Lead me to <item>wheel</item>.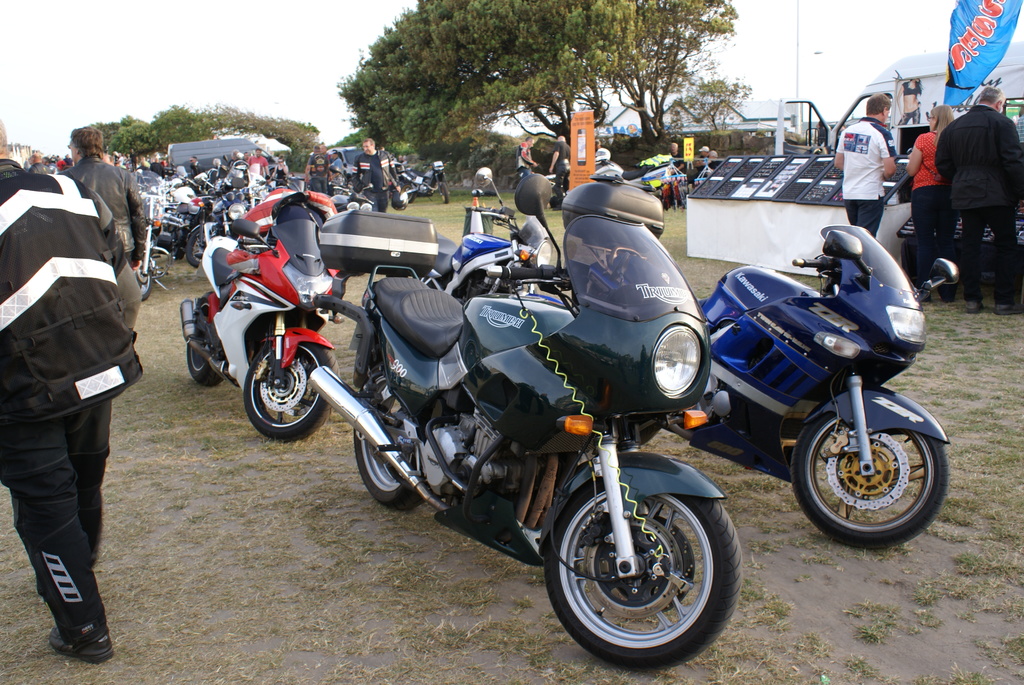
Lead to select_region(135, 262, 157, 301).
